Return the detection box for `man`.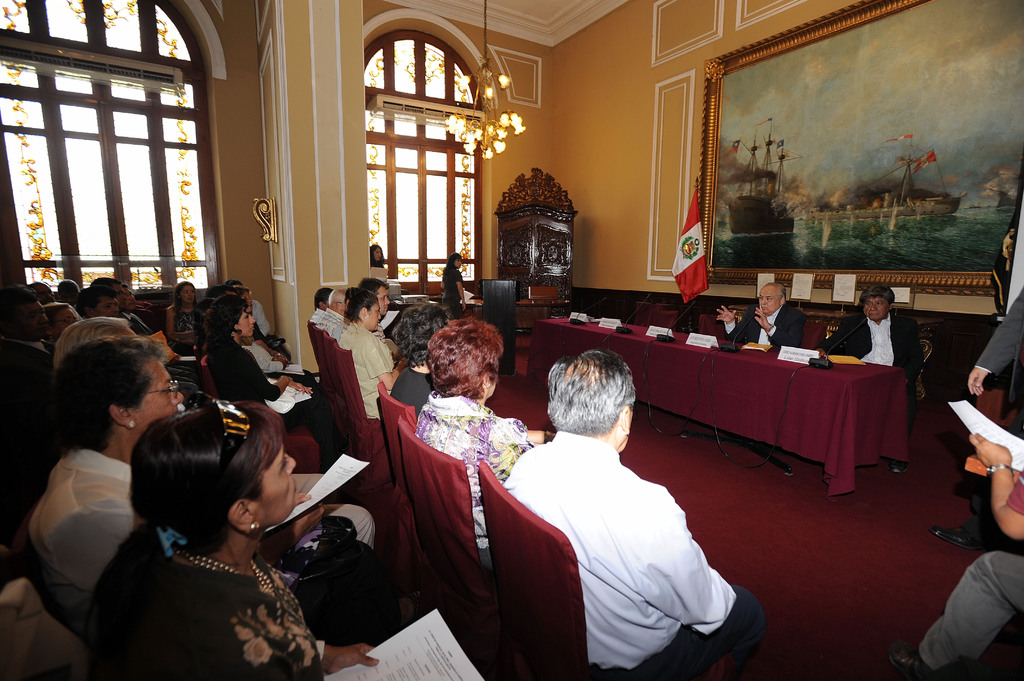
(x1=360, y1=280, x2=400, y2=349).
